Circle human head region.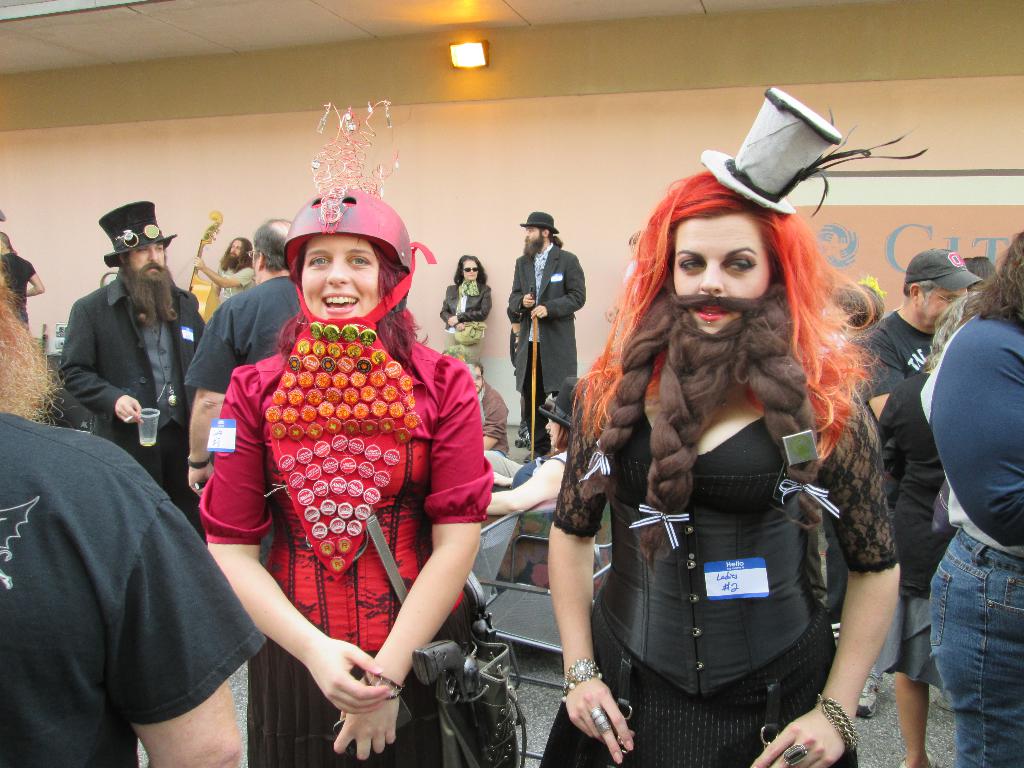
Region: box=[961, 254, 994, 285].
